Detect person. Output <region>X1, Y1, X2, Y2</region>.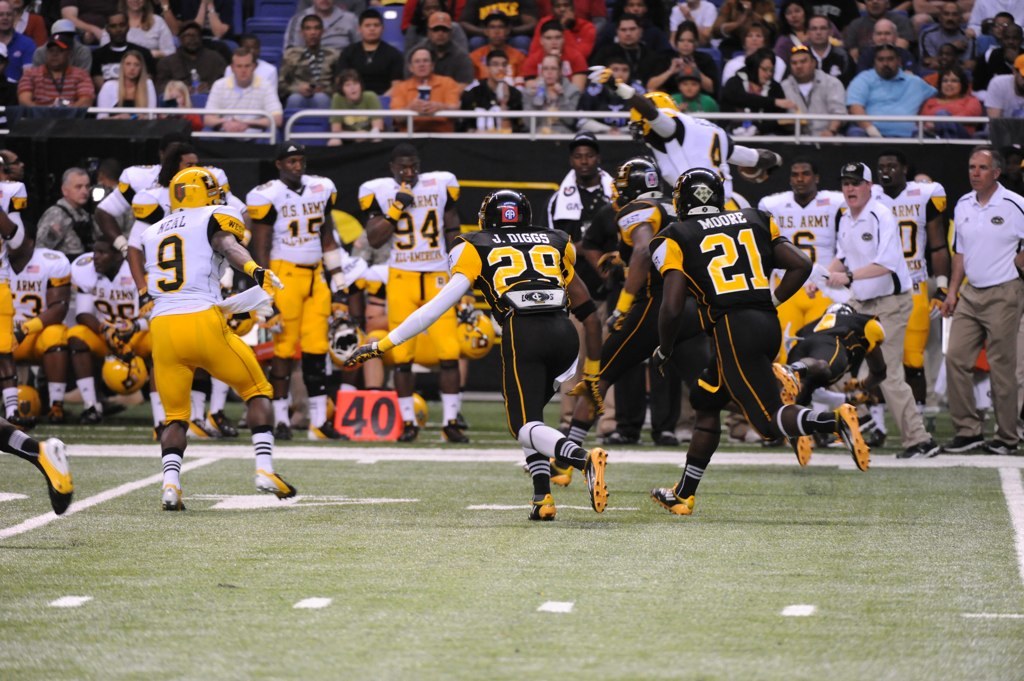
<region>643, 152, 800, 535</region>.
